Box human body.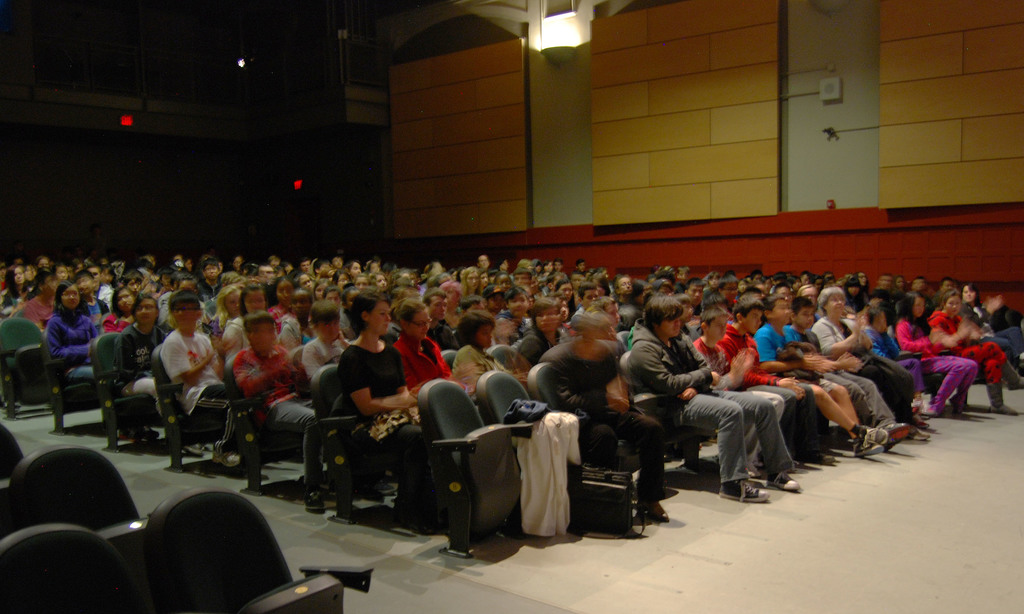
<box>156,291,231,458</box>.
